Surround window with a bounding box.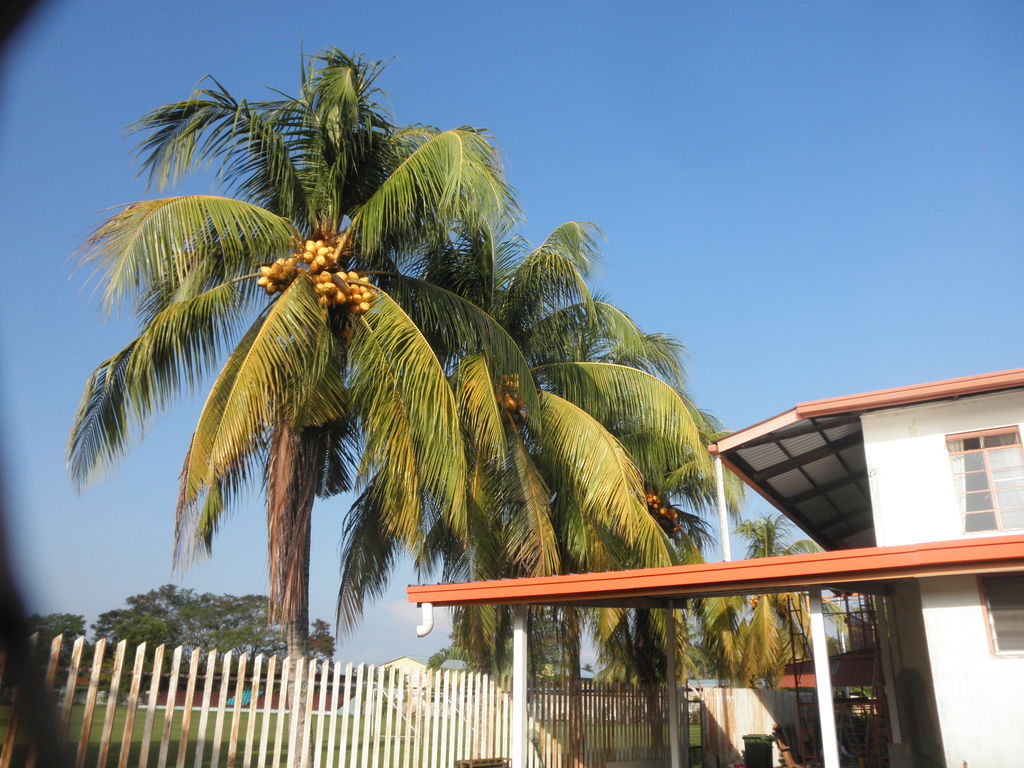
{"left": 943, "top": 429, "right": 1007, "bottom": 558}.
